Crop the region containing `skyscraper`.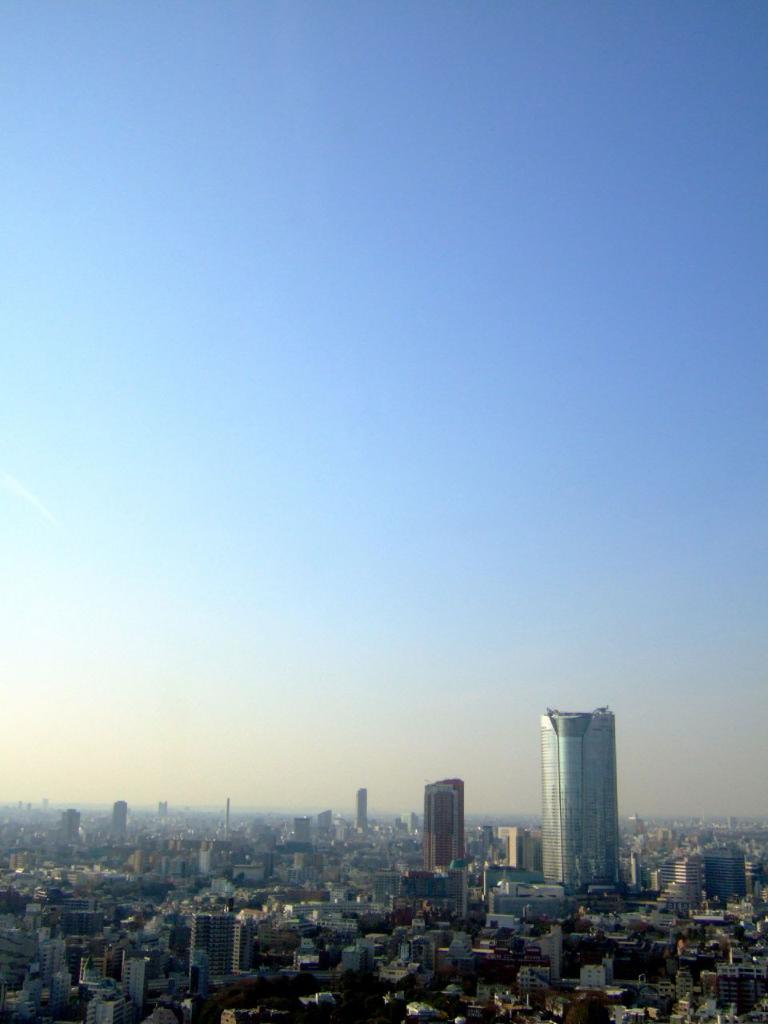
Crop region: 355 784 366 835.
